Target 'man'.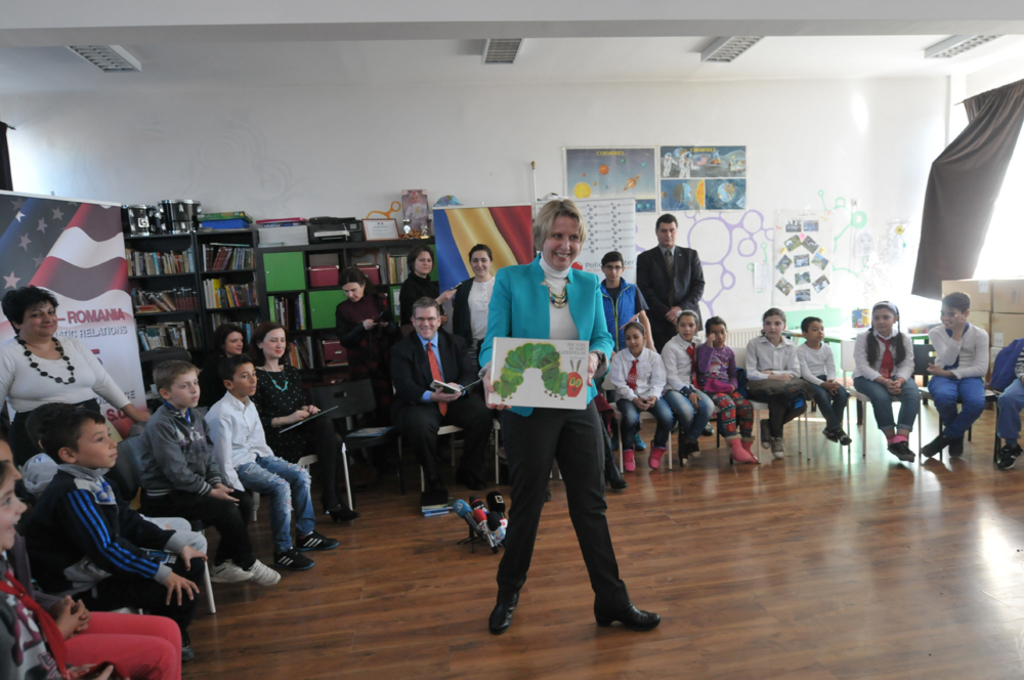
Target region: <region>647, 224, 717, 329</region>.
